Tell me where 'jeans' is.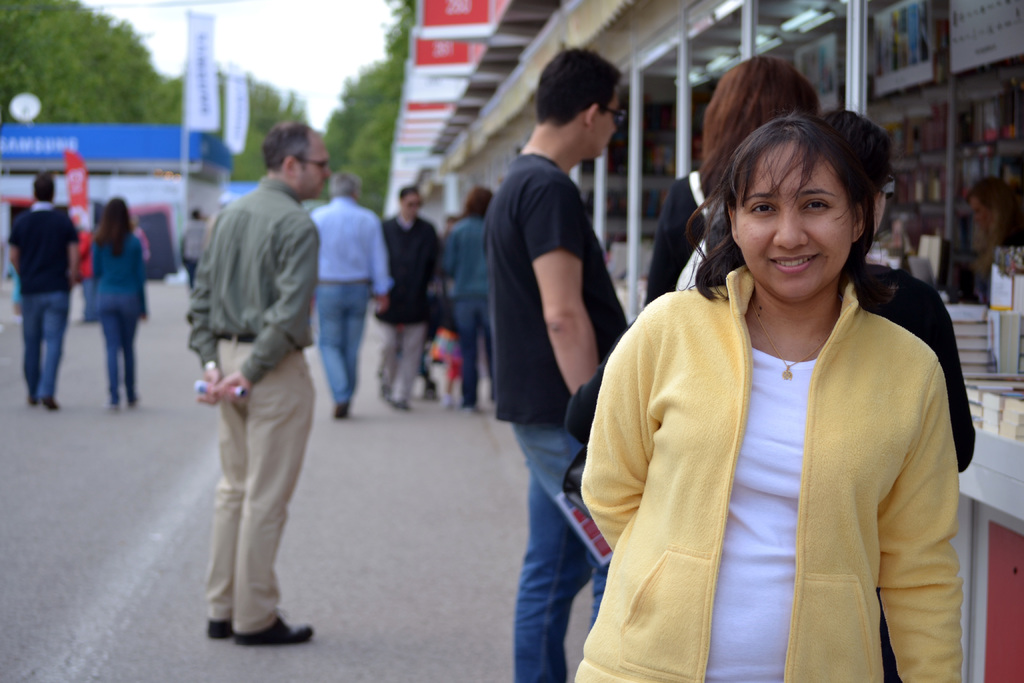
'jeans' is at select_region(101, 293, 138, 404).
